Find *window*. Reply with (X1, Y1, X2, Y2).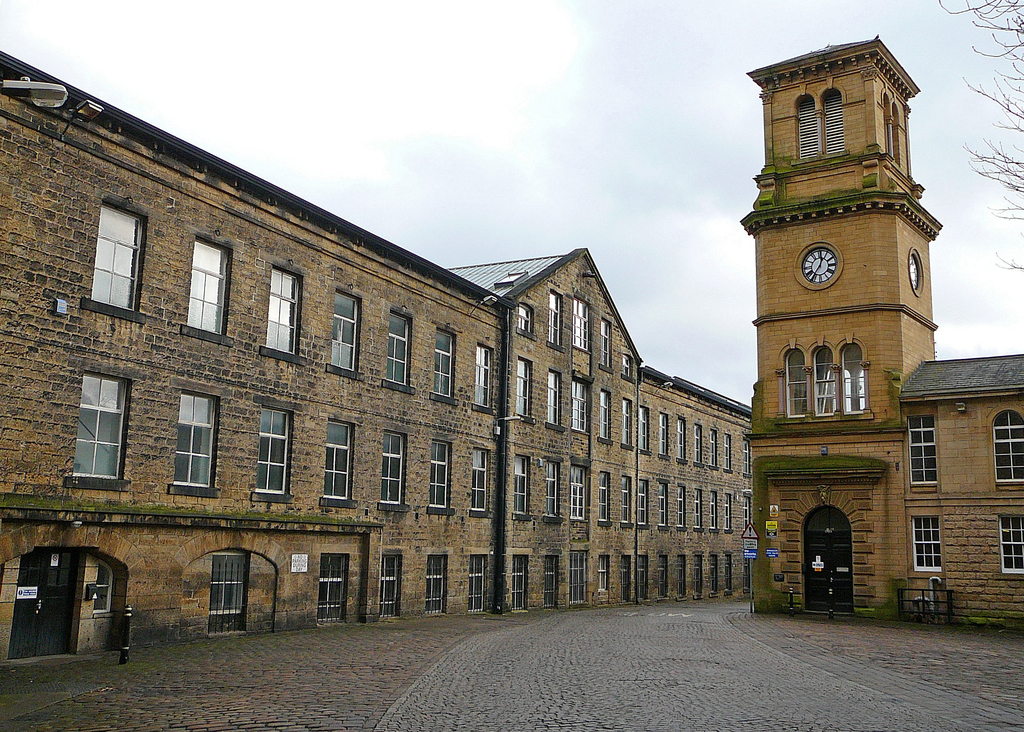
(620, 476, 636, 529).
